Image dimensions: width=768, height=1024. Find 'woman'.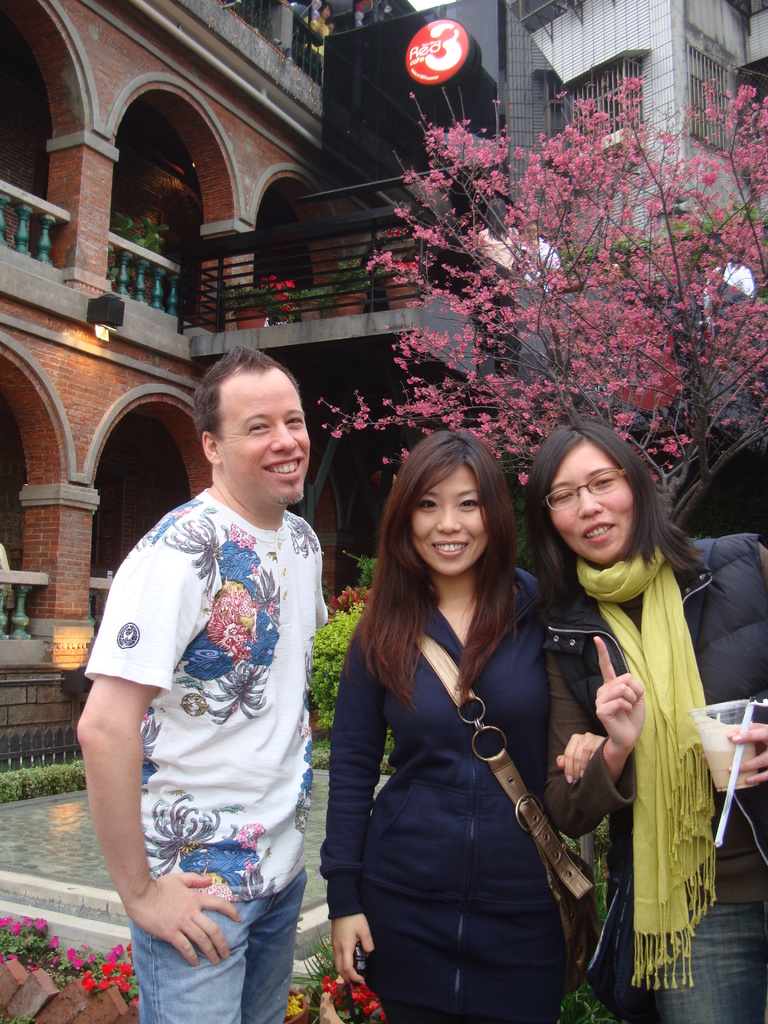
534/420/767/1023.
